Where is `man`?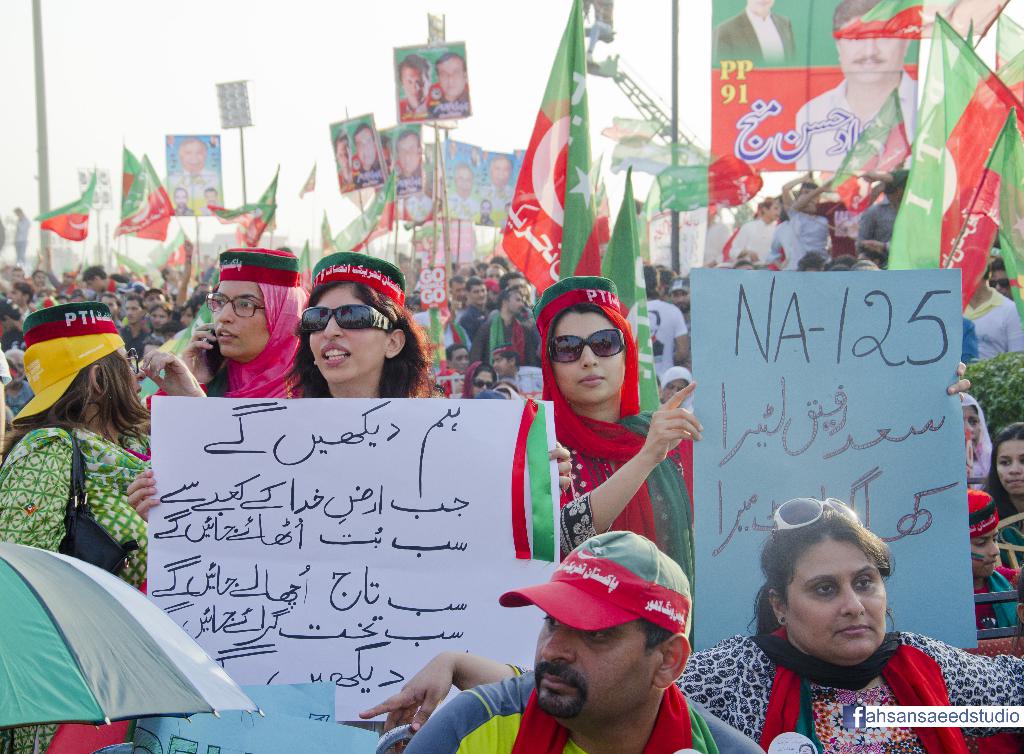
x1=987, y1=260, x2=1017, y2=304.
